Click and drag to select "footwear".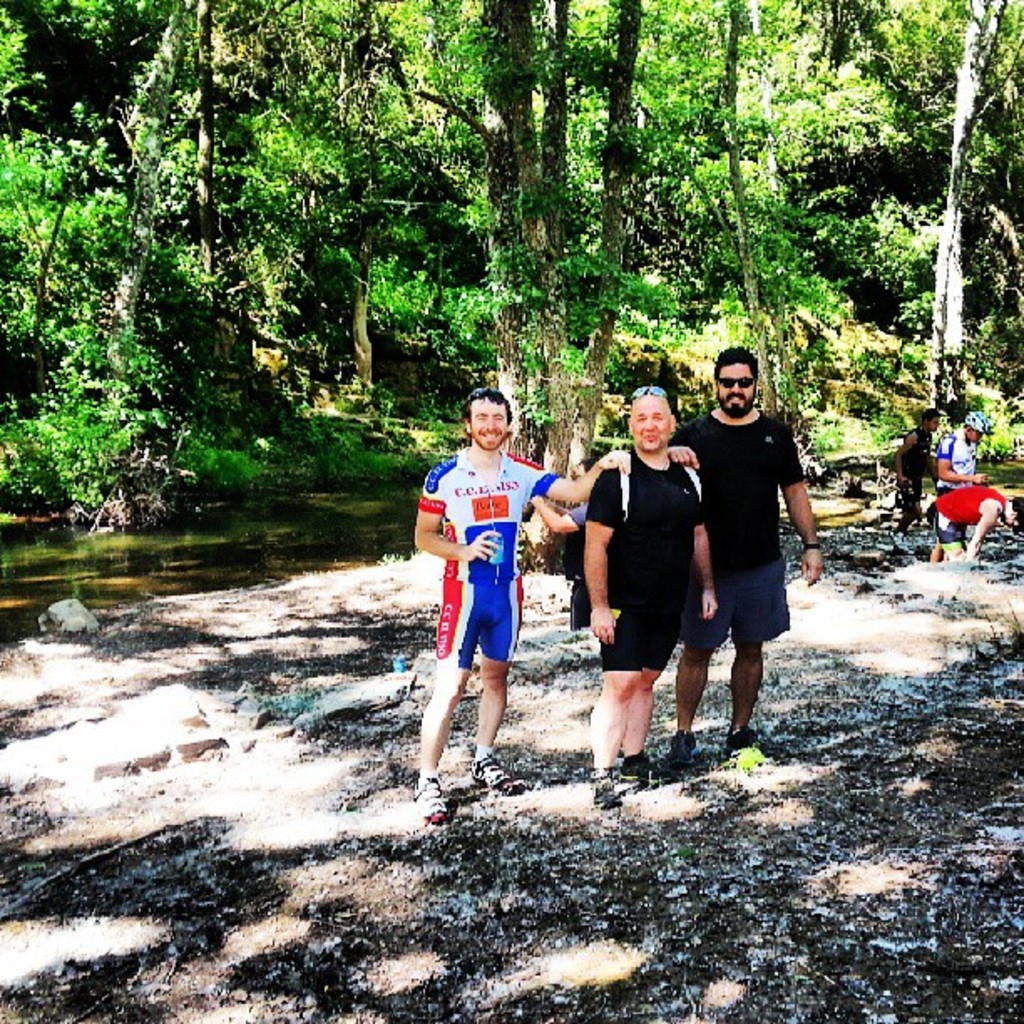
Selection: select_region(624, 748, 664, 781).
